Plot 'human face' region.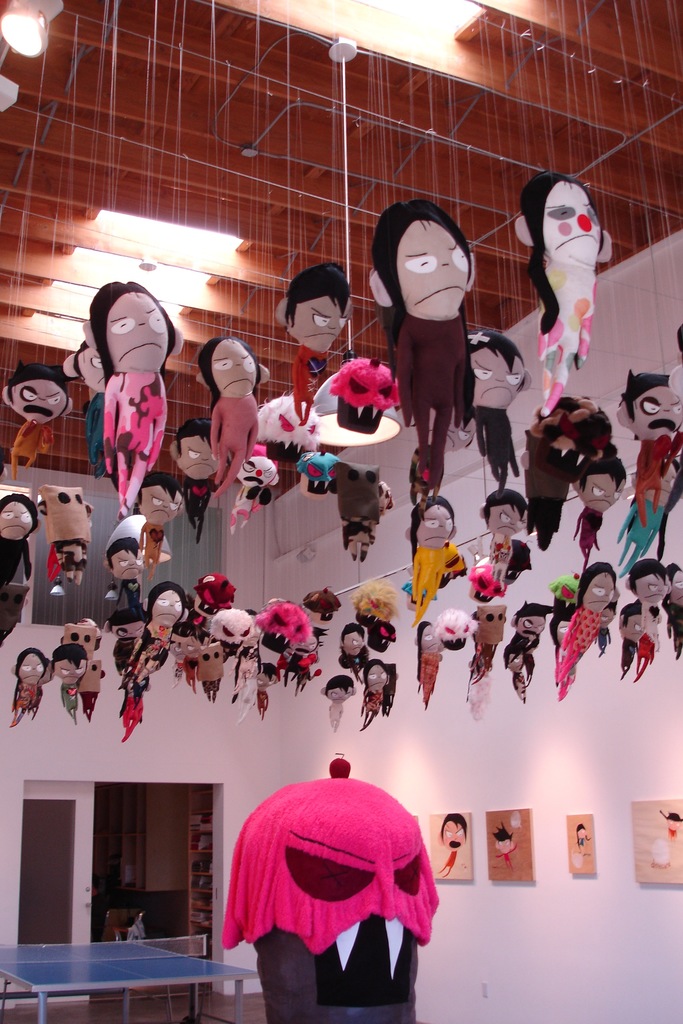
Plotted at select_region(108, 292, 172, 372).
